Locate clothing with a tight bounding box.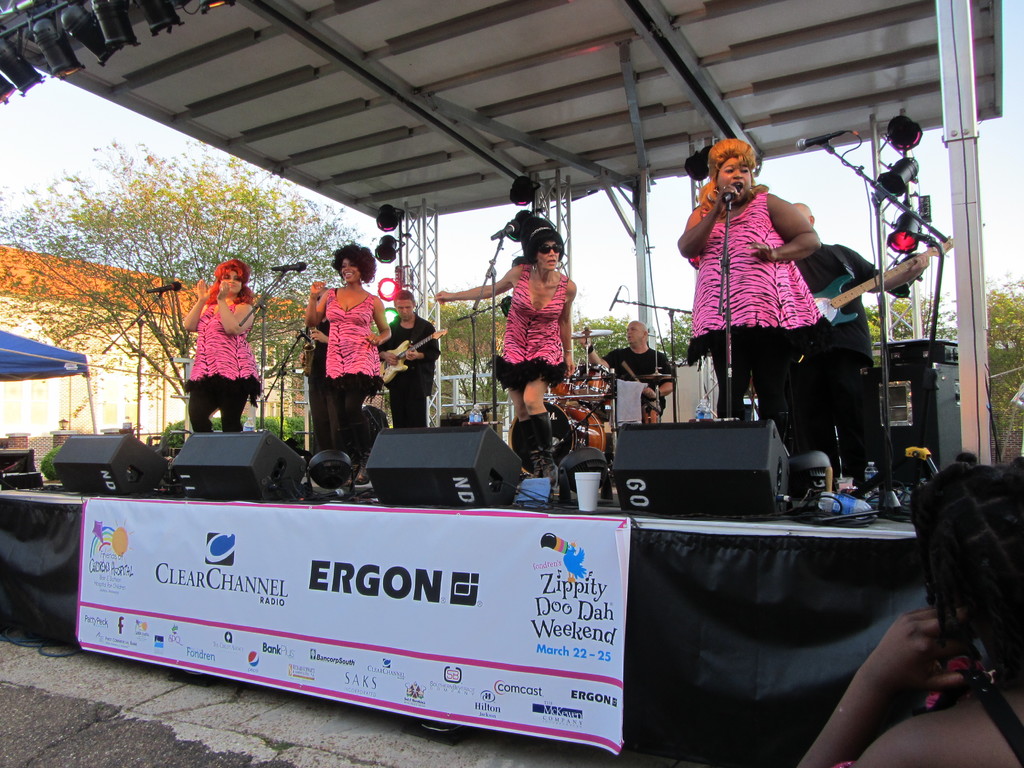
{"left": 179, "top": 296, "right": 257, "bottom": 430}.
